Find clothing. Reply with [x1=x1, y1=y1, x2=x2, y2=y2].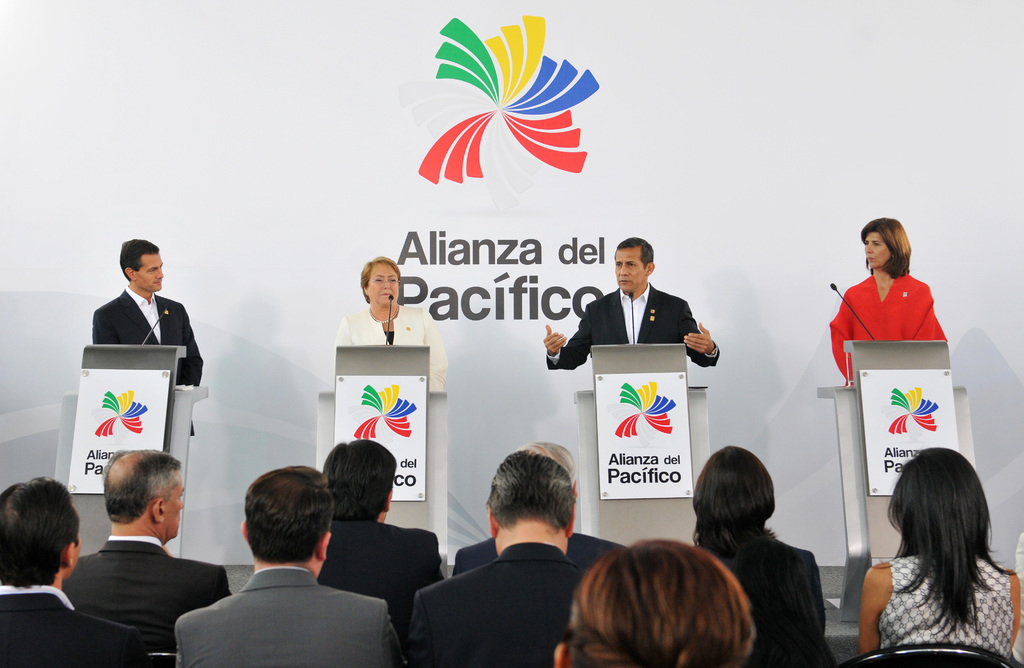
[x1=68, y1=535, x2=228, y2=626].
